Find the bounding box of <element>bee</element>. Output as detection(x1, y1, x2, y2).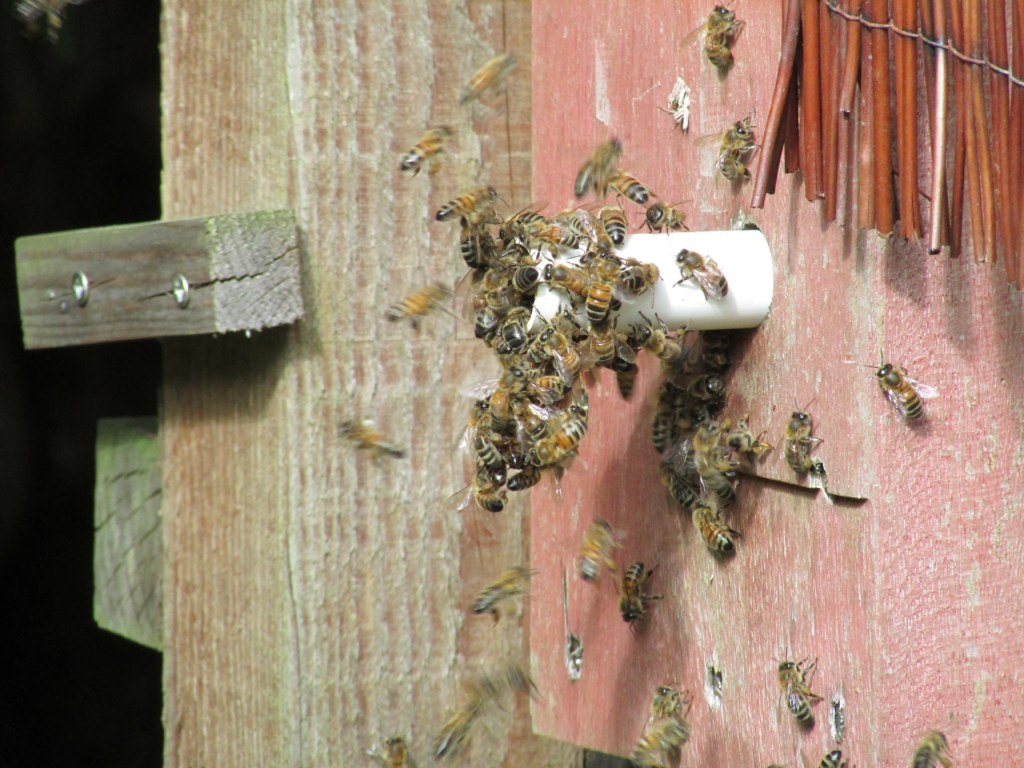
detection(631, 202, 679, 228).
